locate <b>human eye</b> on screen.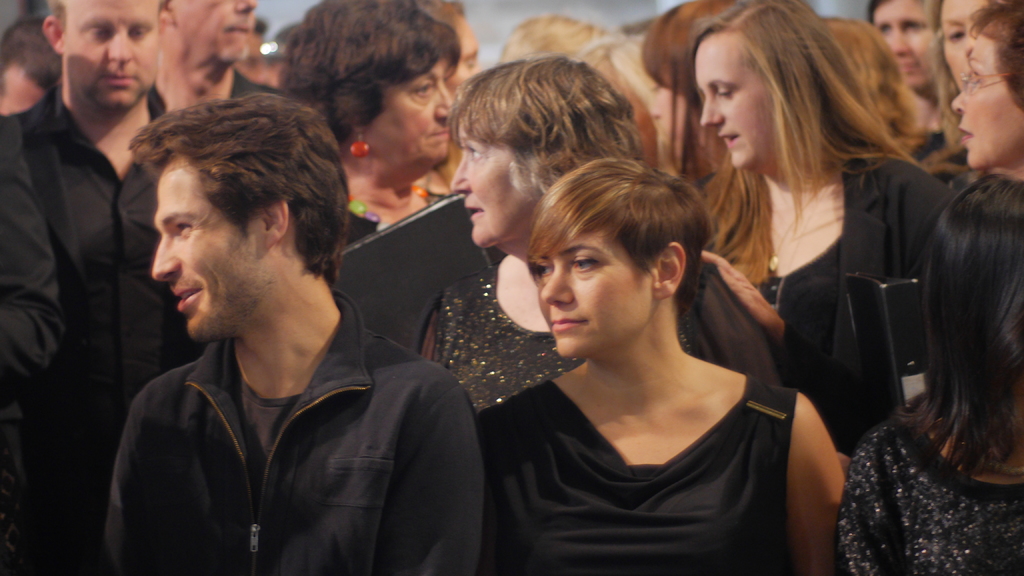
On screen at bbox=[535, 261, 554, 277].
